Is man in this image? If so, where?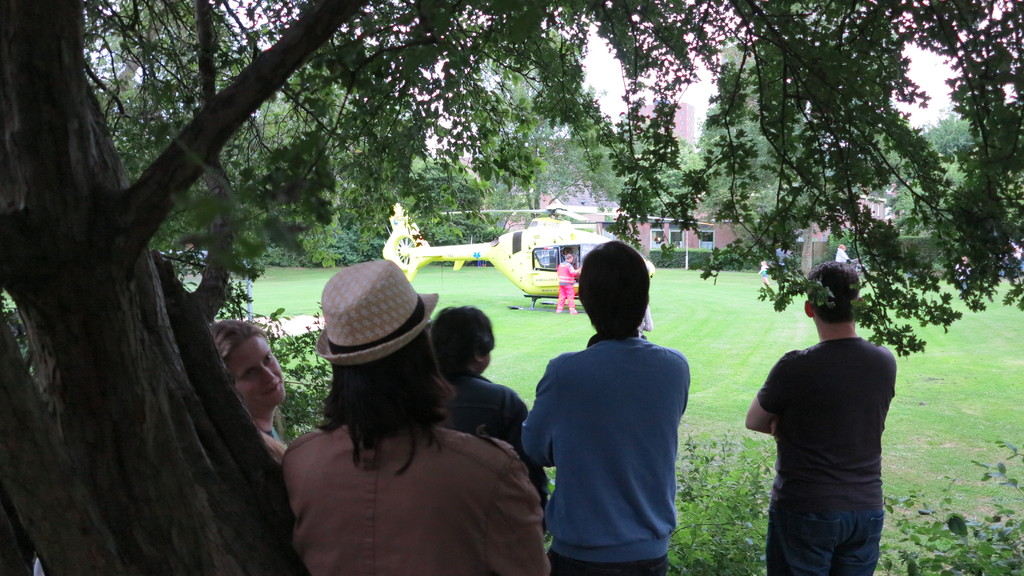
Yes, at x1=422 y1=317 x2=532 y2=478.
